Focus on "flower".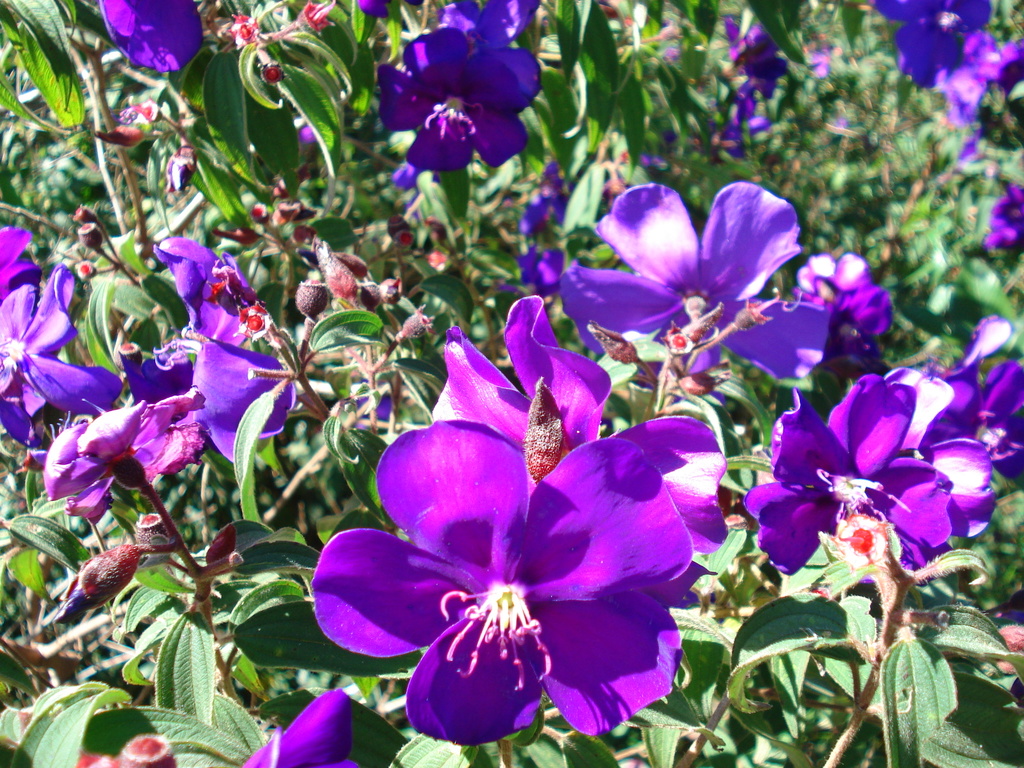
Focused at (523,248,568,291).
